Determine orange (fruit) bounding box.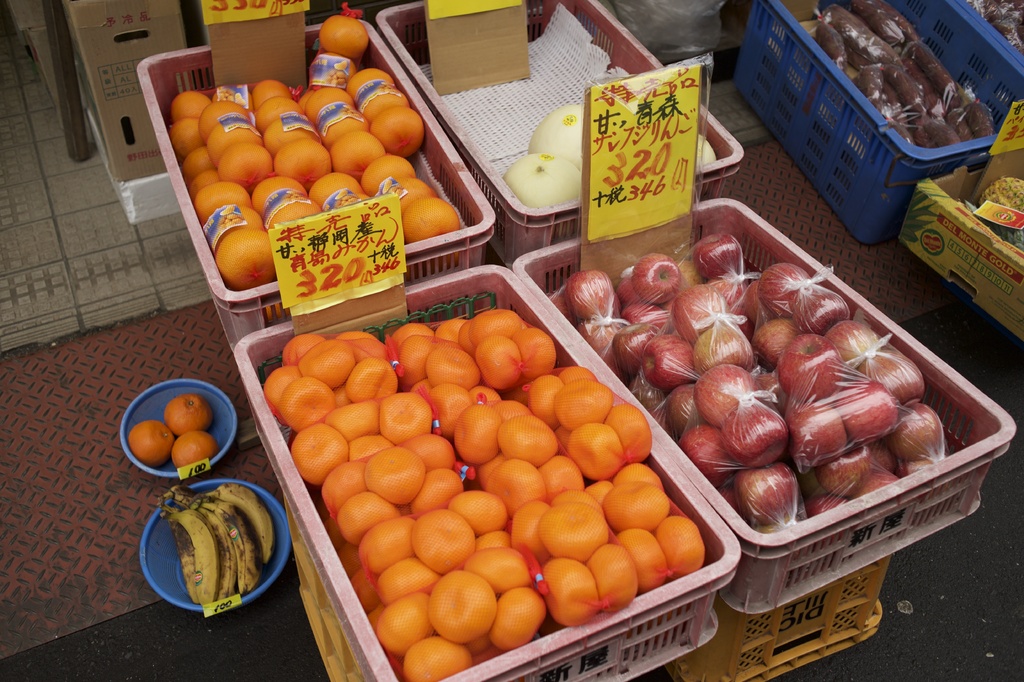
Determined: left=294, top=338, right=342, bottom=413.
